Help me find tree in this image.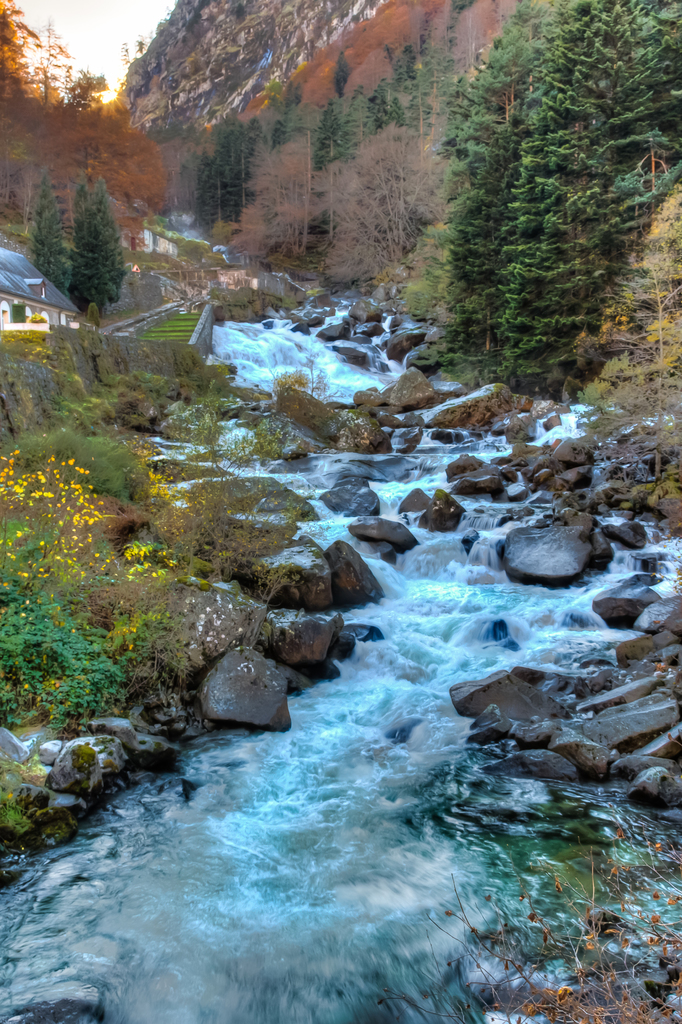
Found it: x1=68 y1=159 x2=128 y2=321.
